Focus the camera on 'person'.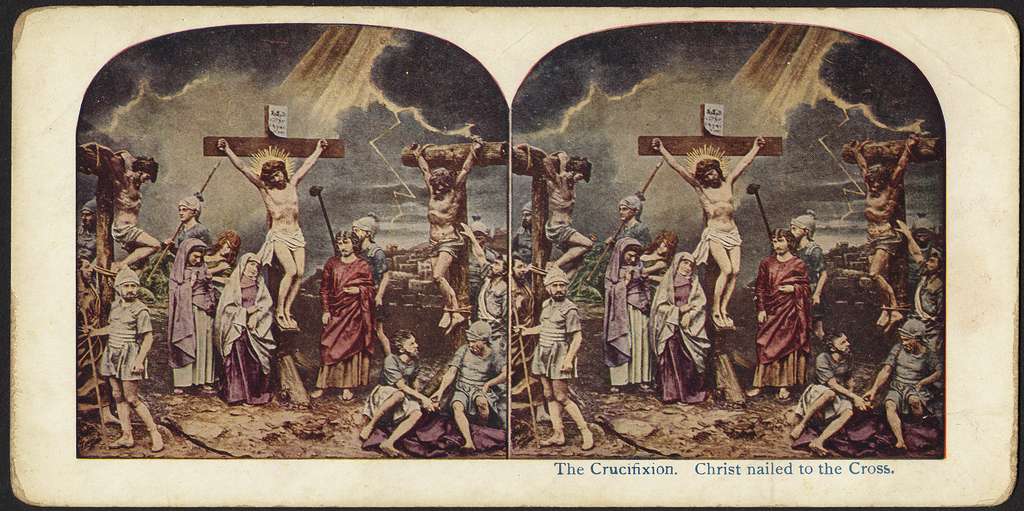
Focus region: 515,262,596,450.
